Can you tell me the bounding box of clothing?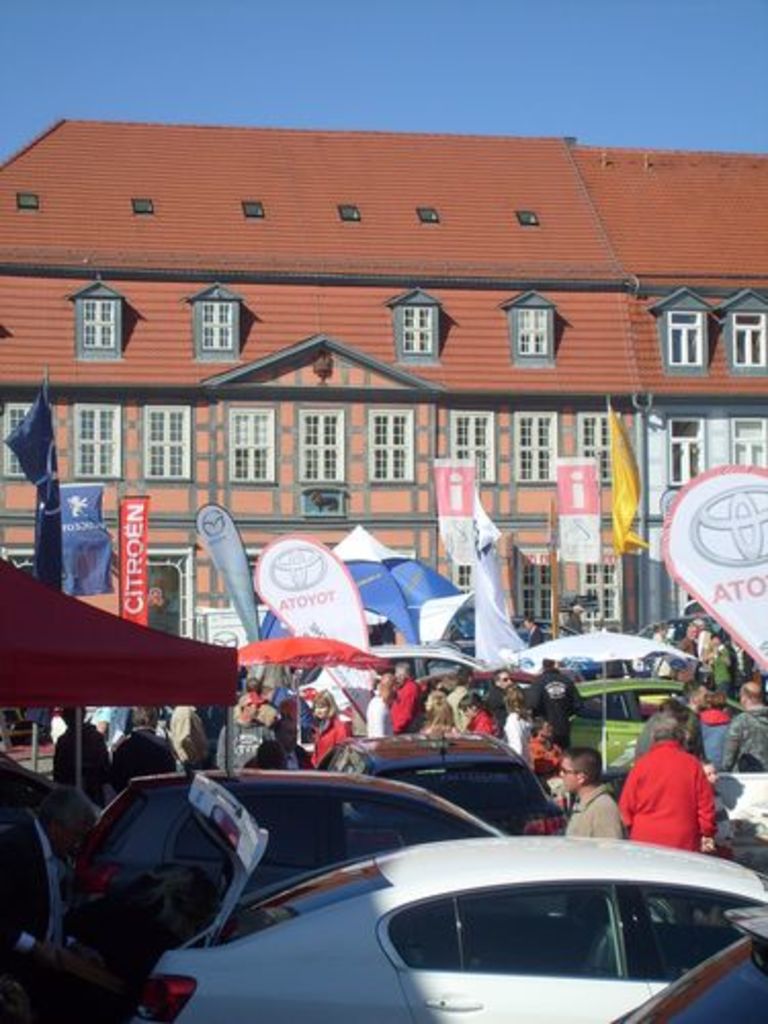
l=455, t=709, r=492, b=739.
